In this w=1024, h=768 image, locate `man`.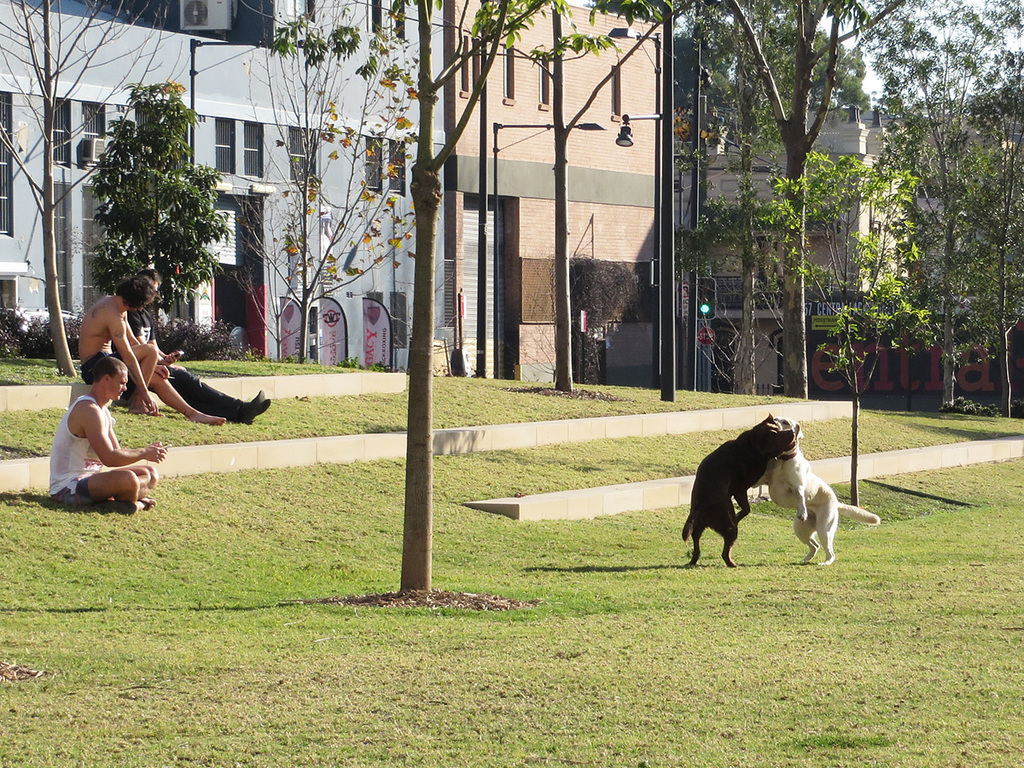
Bounding box: region(49, 352, 169, 503).
